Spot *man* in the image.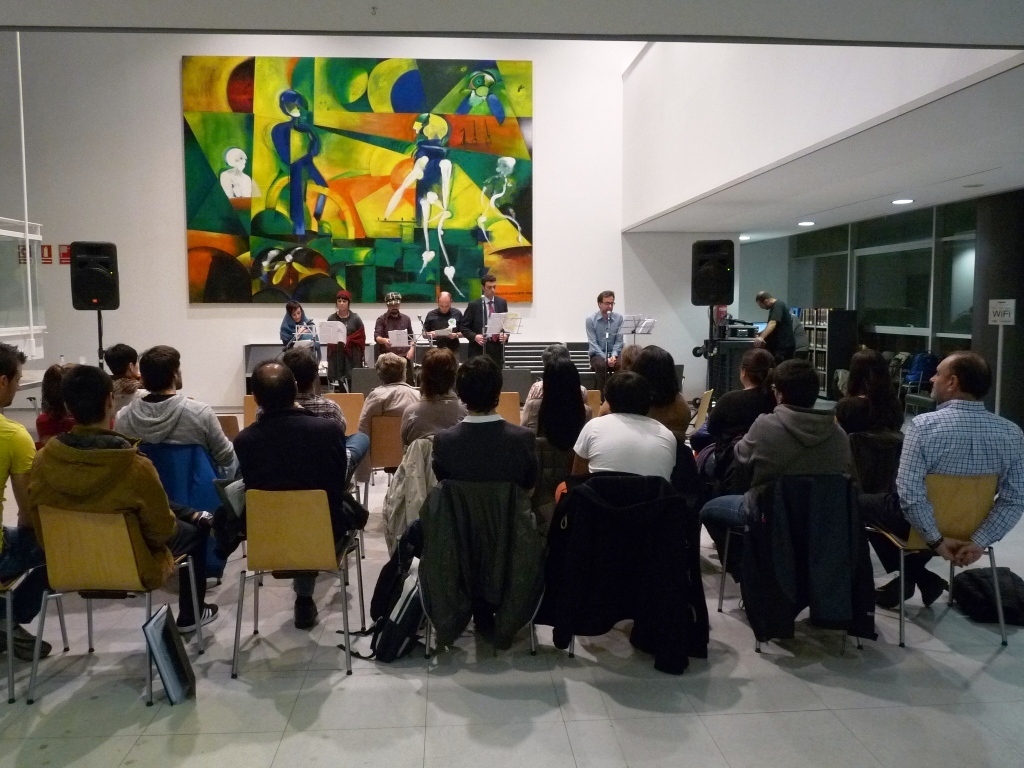
*man* found at 424:288:465:358.
